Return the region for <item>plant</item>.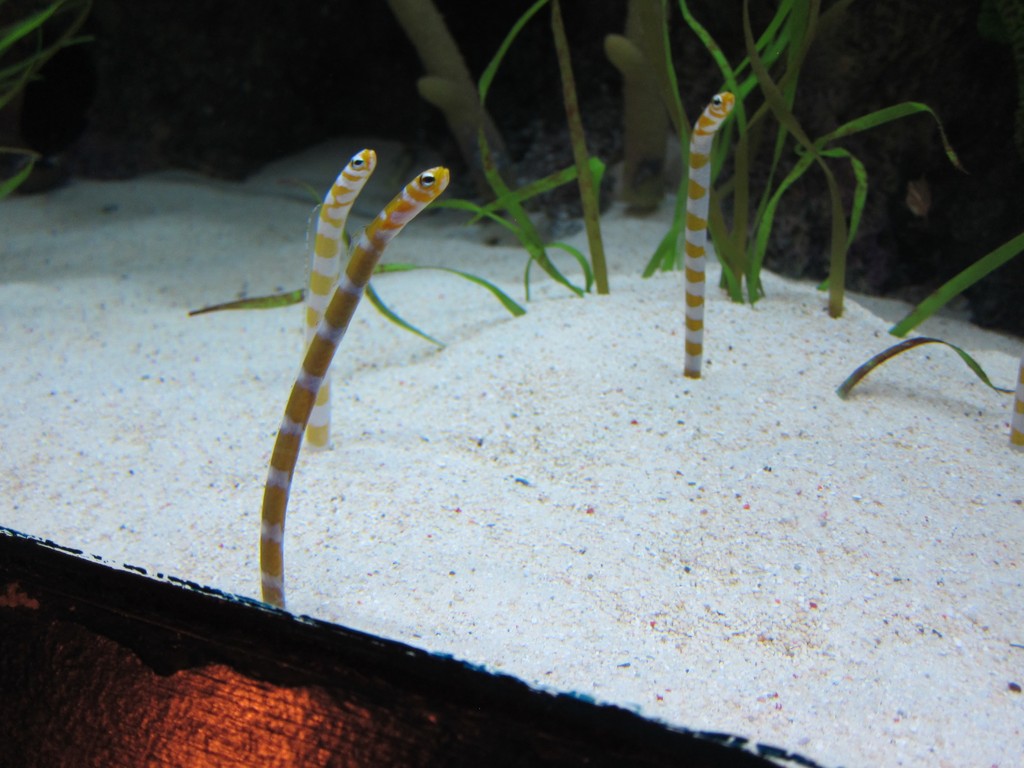
0/8/67/209.
